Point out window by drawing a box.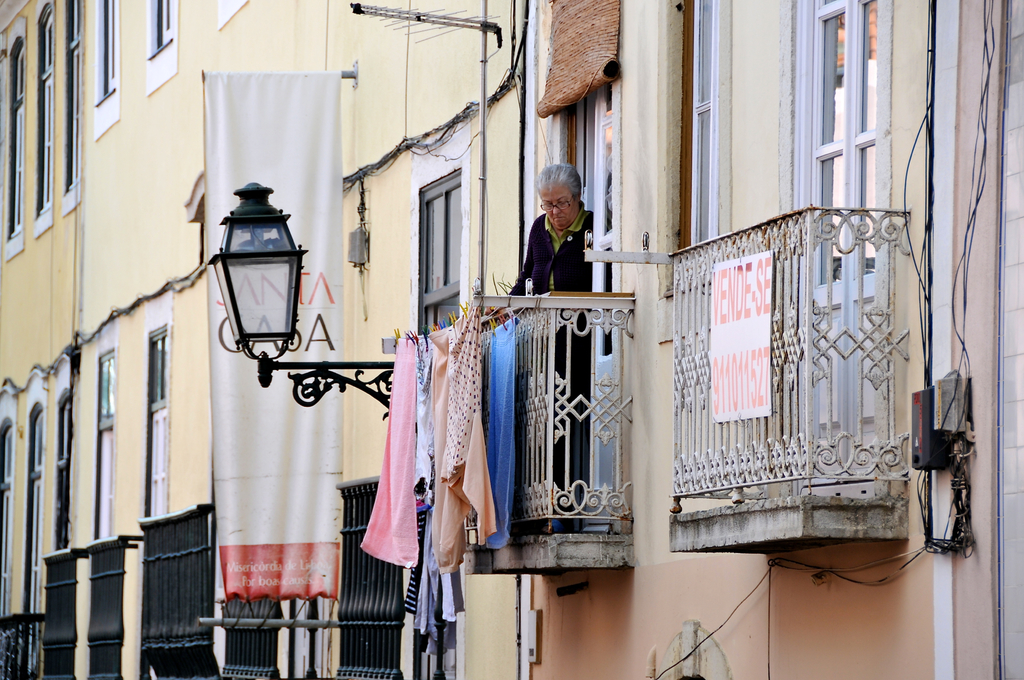
{"x1": 143, "y1": 330, "x2": 170, "y2": 514}.
